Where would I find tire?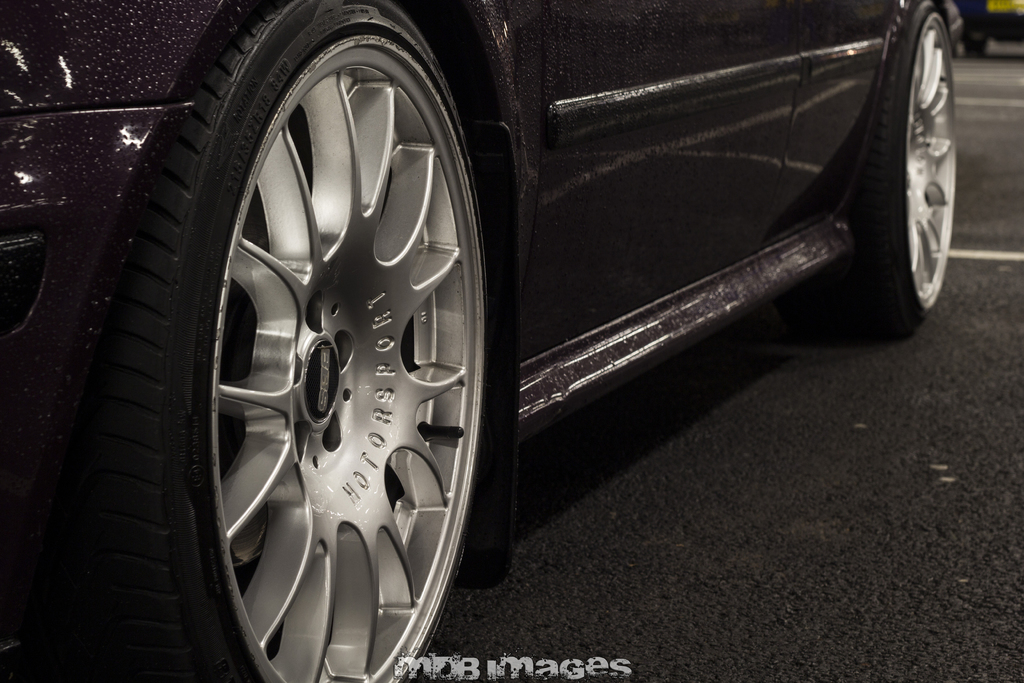
At locate(19, 0, 485, 682).
